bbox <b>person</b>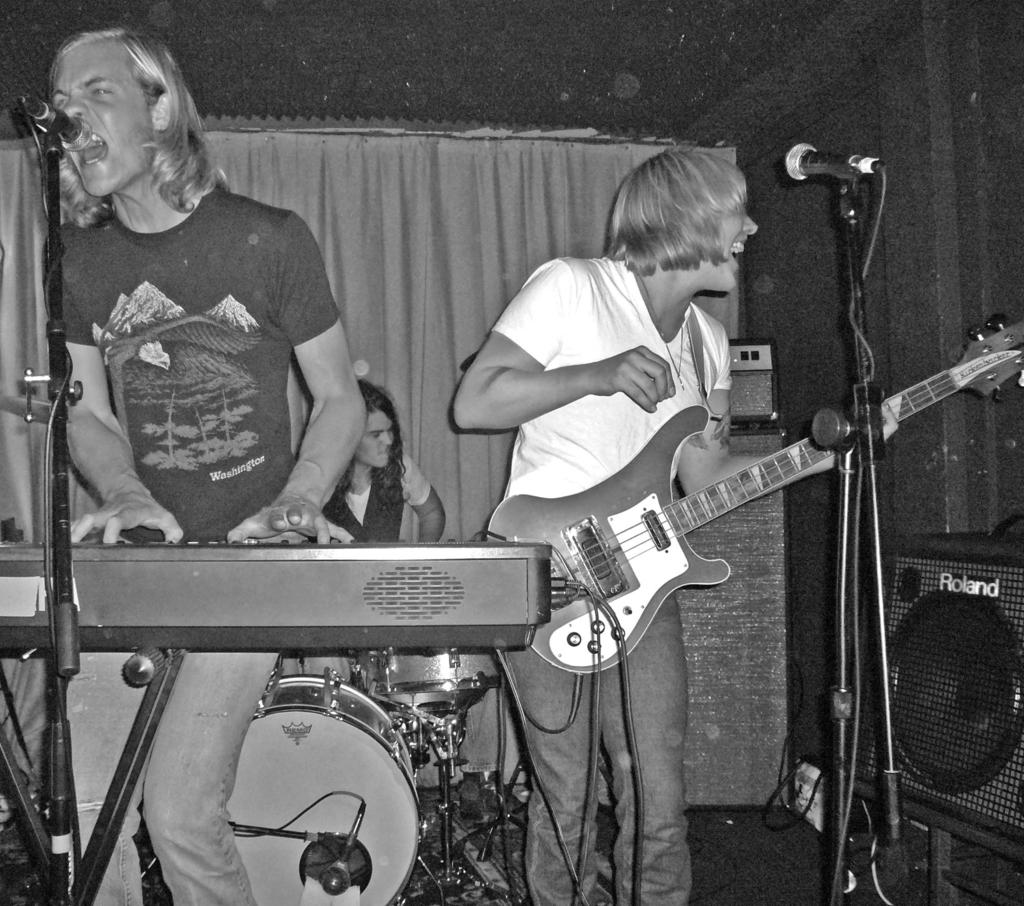
<box>476,174,845,790</box>
